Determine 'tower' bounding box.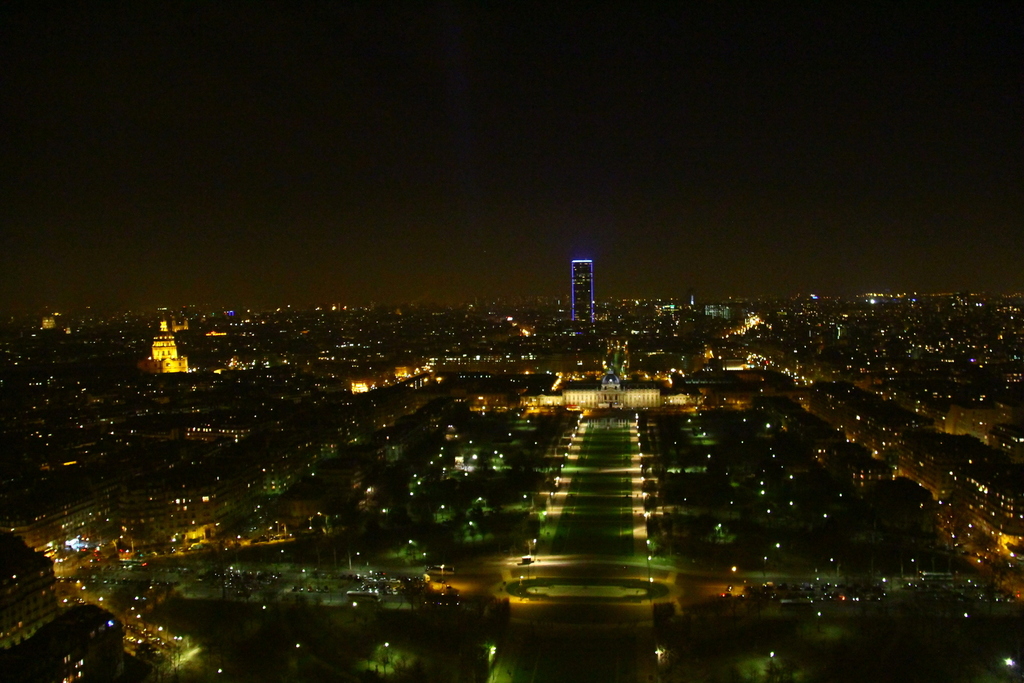
Determined: <box>570,255,598,325</box>.
